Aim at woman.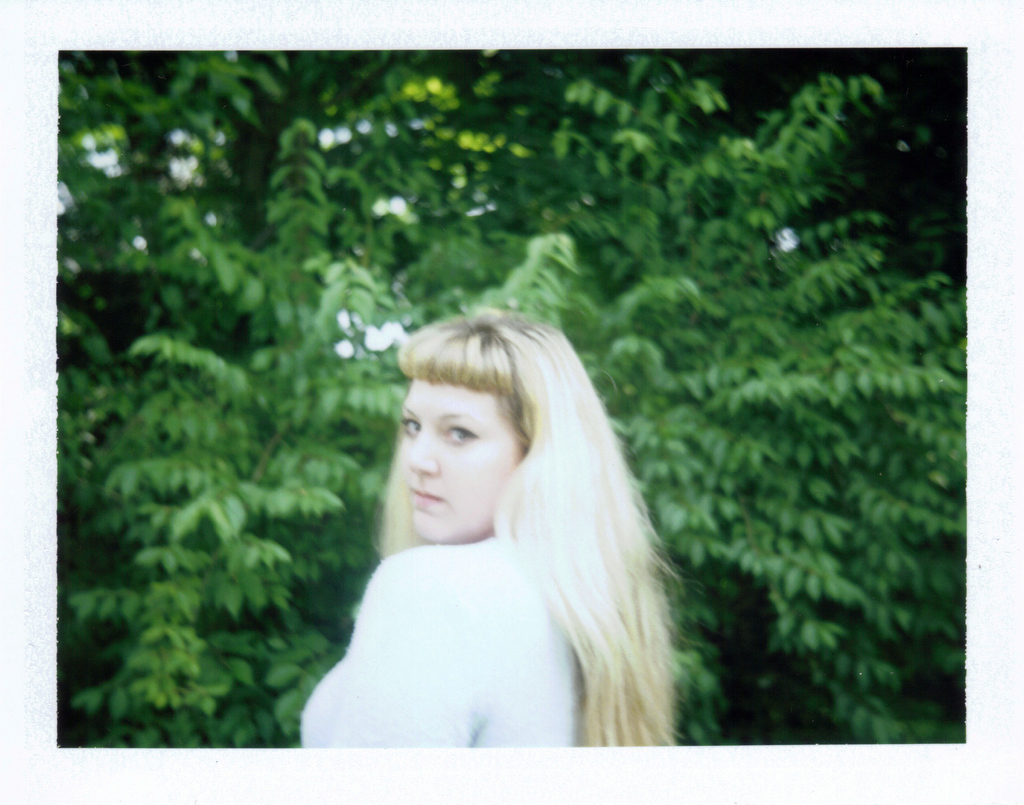
Aimed at box(273, 294, 692, 774).
